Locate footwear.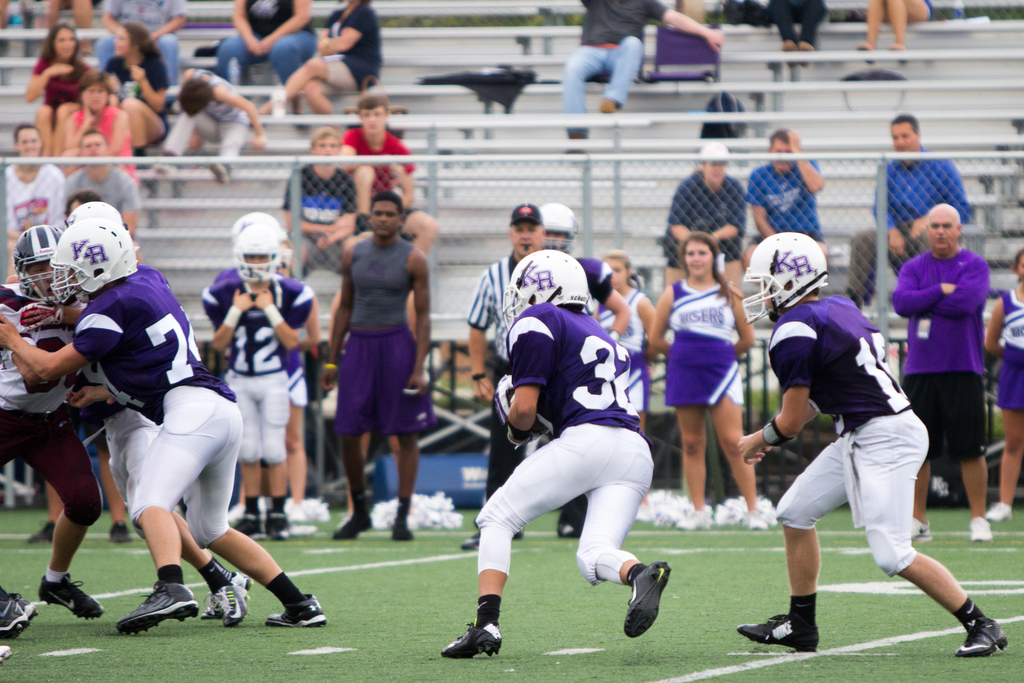
Bounding box: (223, 571, 252, 625).
